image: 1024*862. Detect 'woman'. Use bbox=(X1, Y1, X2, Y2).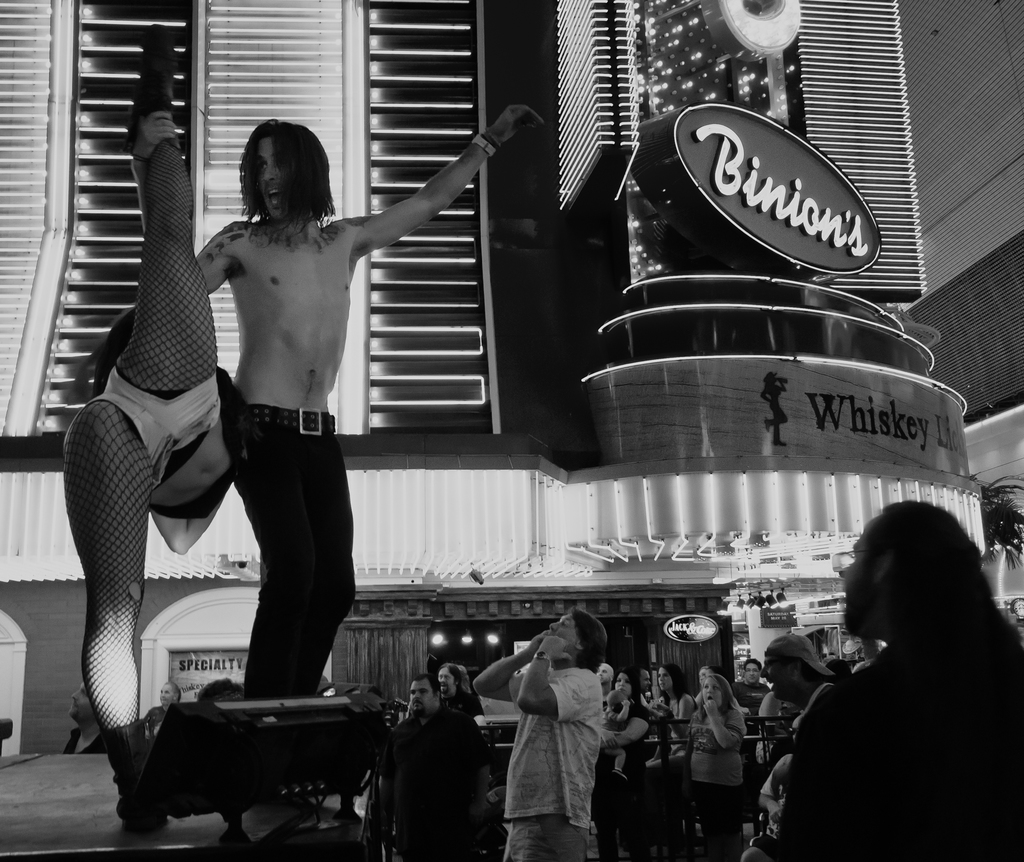
bbox=(60, 26, 250, 836).
